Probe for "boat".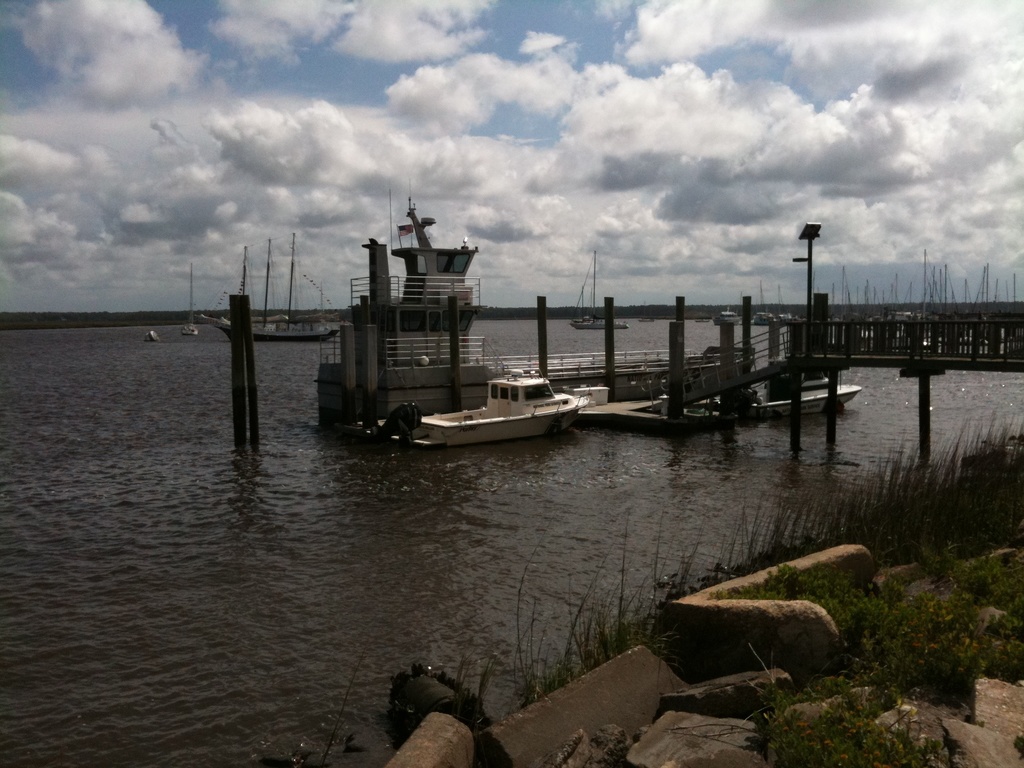
Probe result: (x1=778, y1=282, x2=796, y2=330).
